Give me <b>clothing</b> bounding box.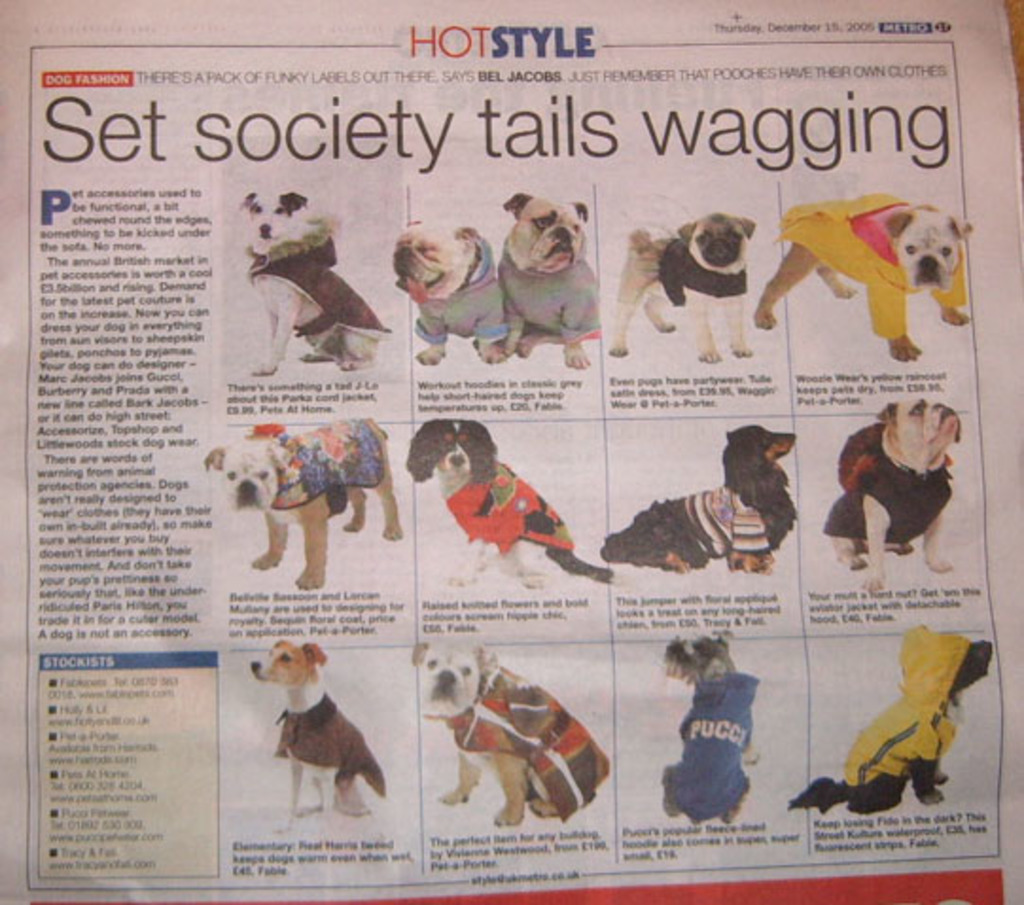
<box>449,657,600,816</box>.
